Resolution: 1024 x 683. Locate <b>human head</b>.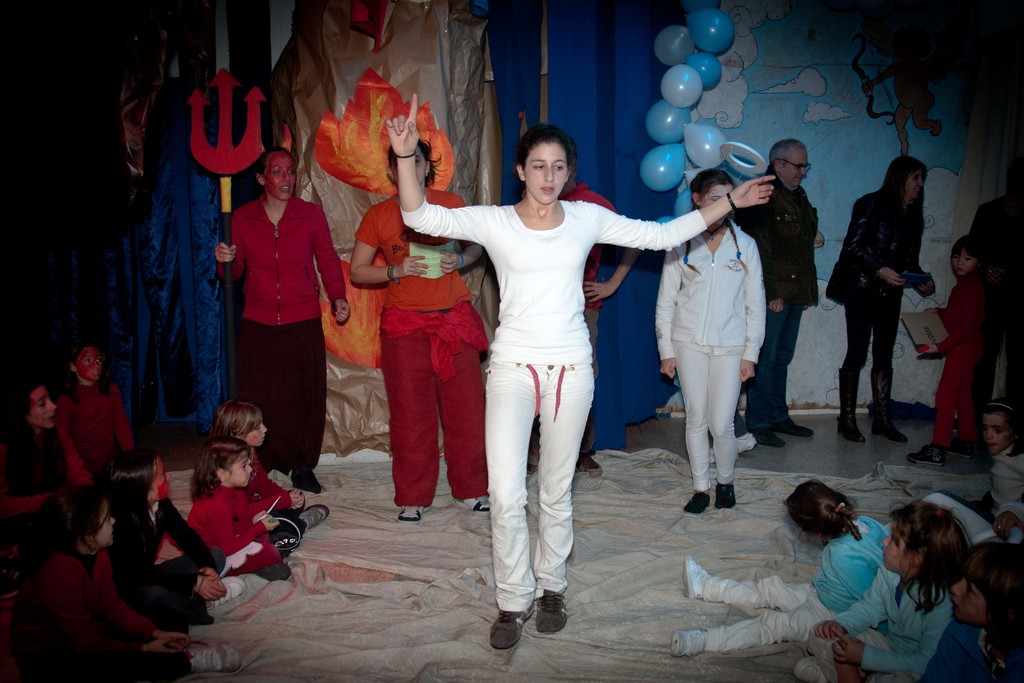
box=[514, 124, 571, 207].
